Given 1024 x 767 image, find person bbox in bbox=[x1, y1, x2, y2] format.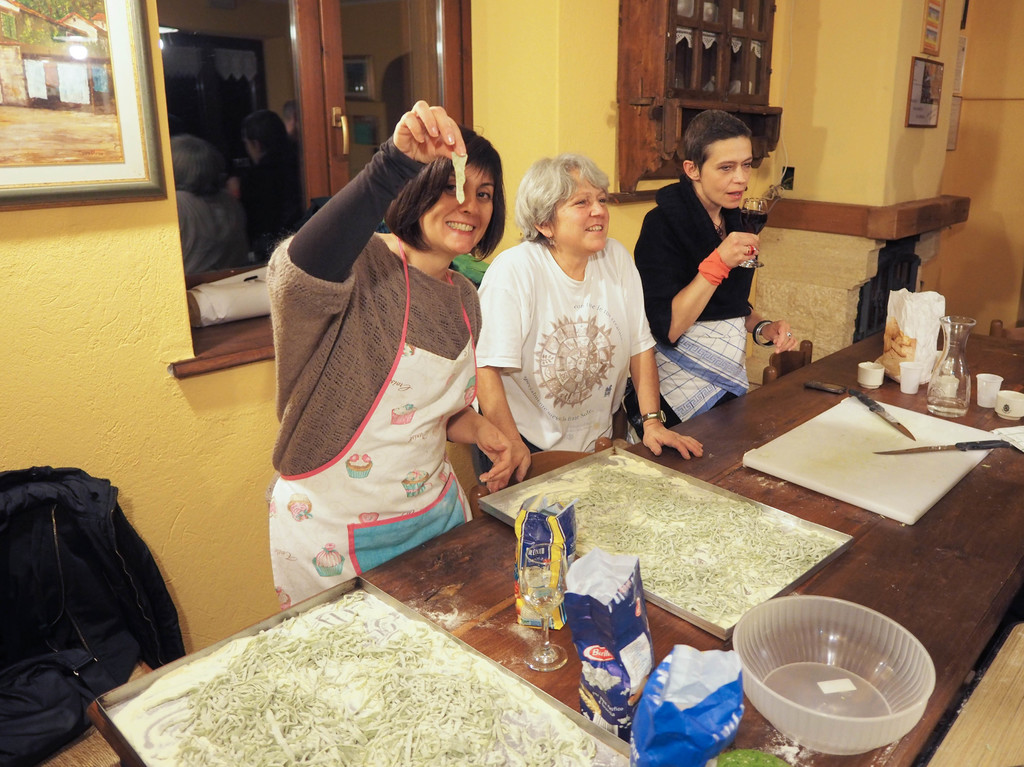
bbox=[474, 154, 703, 486].
